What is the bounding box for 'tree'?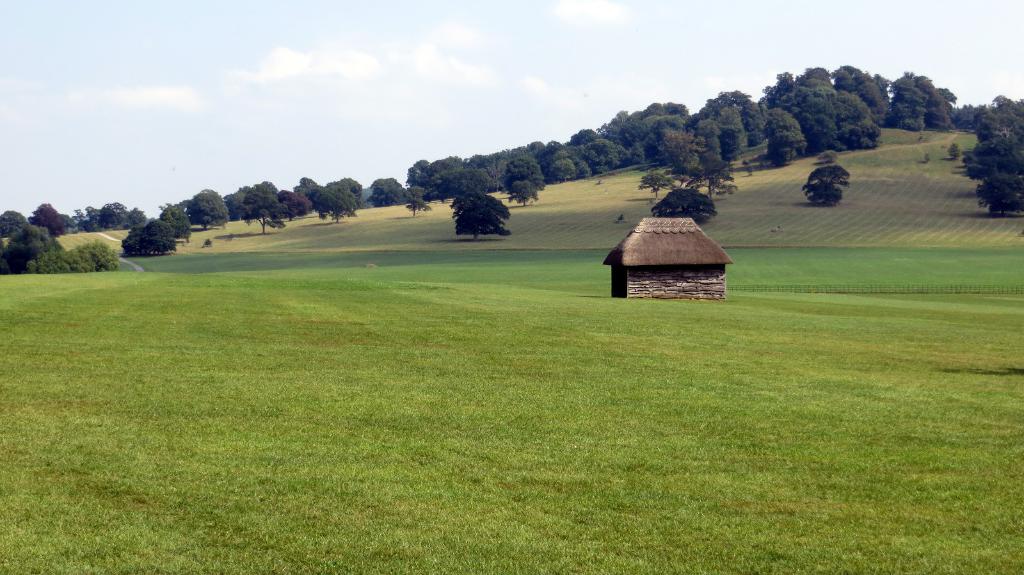
<box>797,161,851,208</box>.
